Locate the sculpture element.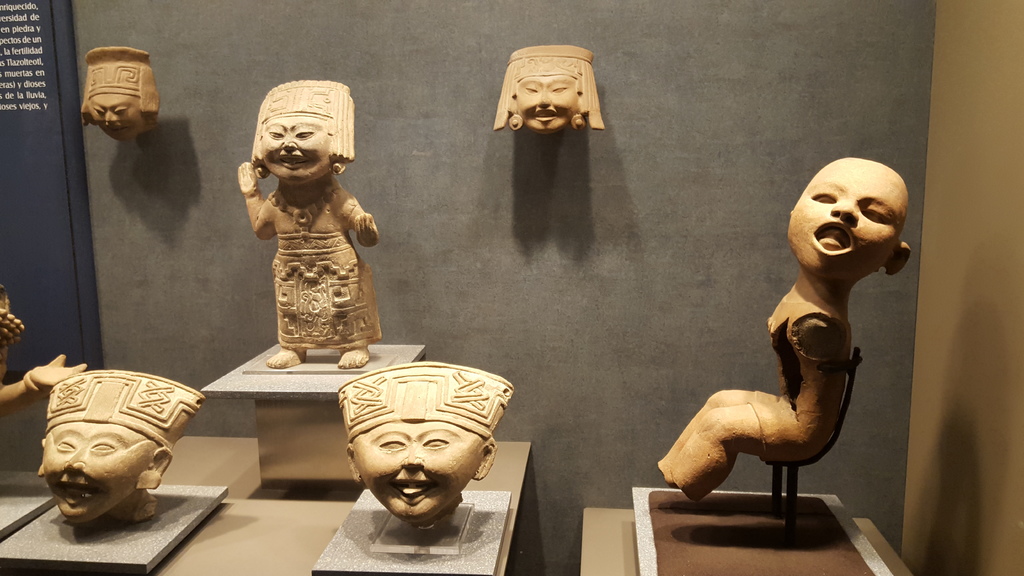
Element bbox: bbox(658, 131, 897, 570).
